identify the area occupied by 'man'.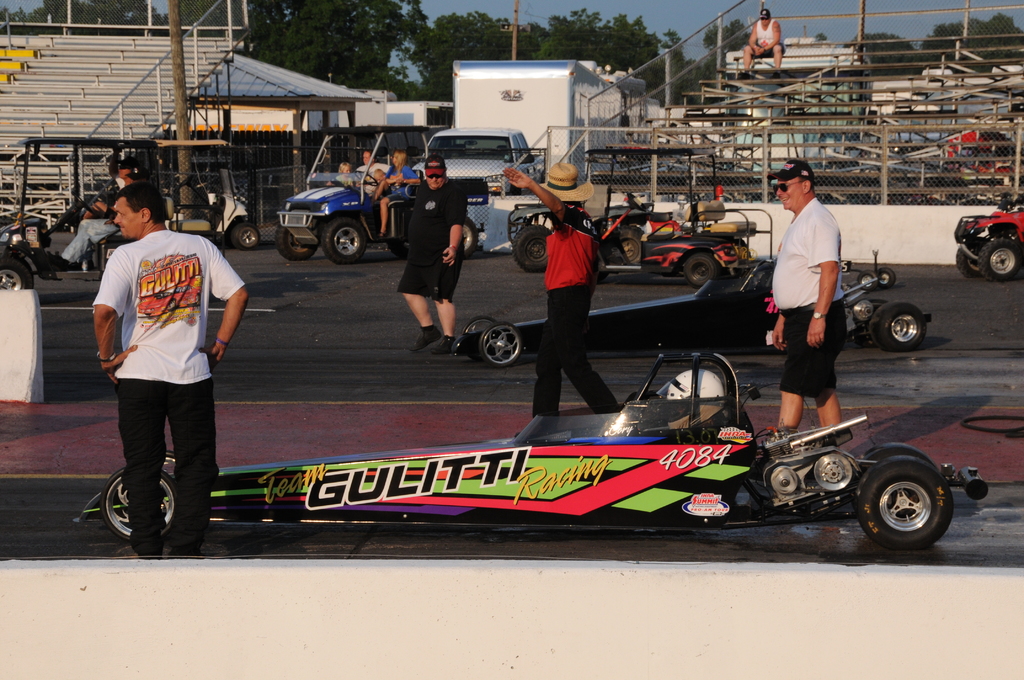
Area: (94,181,234,554).
